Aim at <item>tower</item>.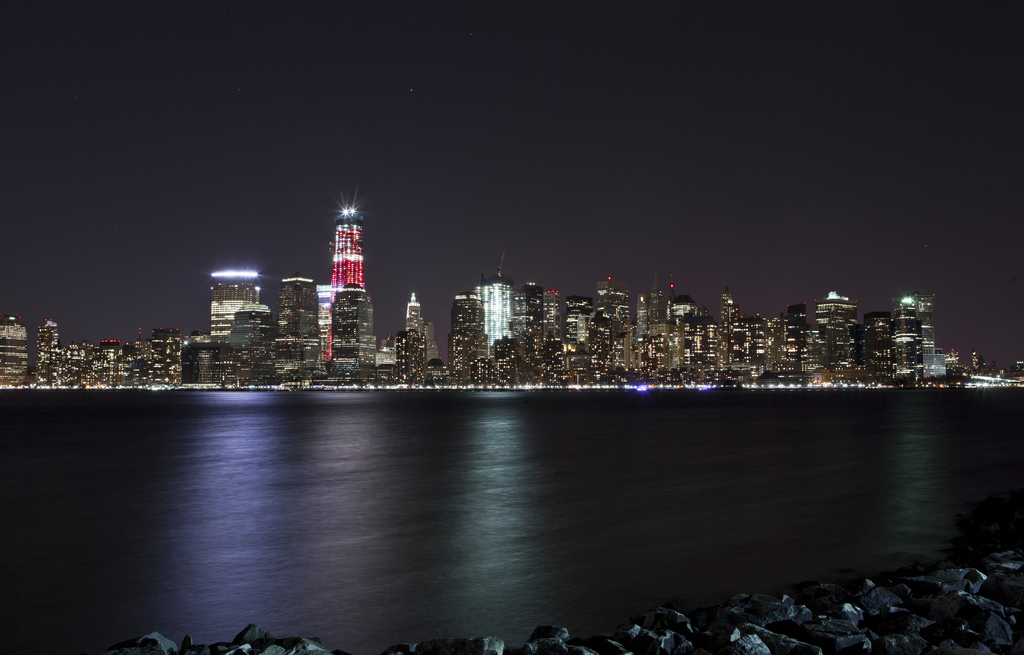
Aimed at [x1=900, y1=308, x2=916, y2=364].
